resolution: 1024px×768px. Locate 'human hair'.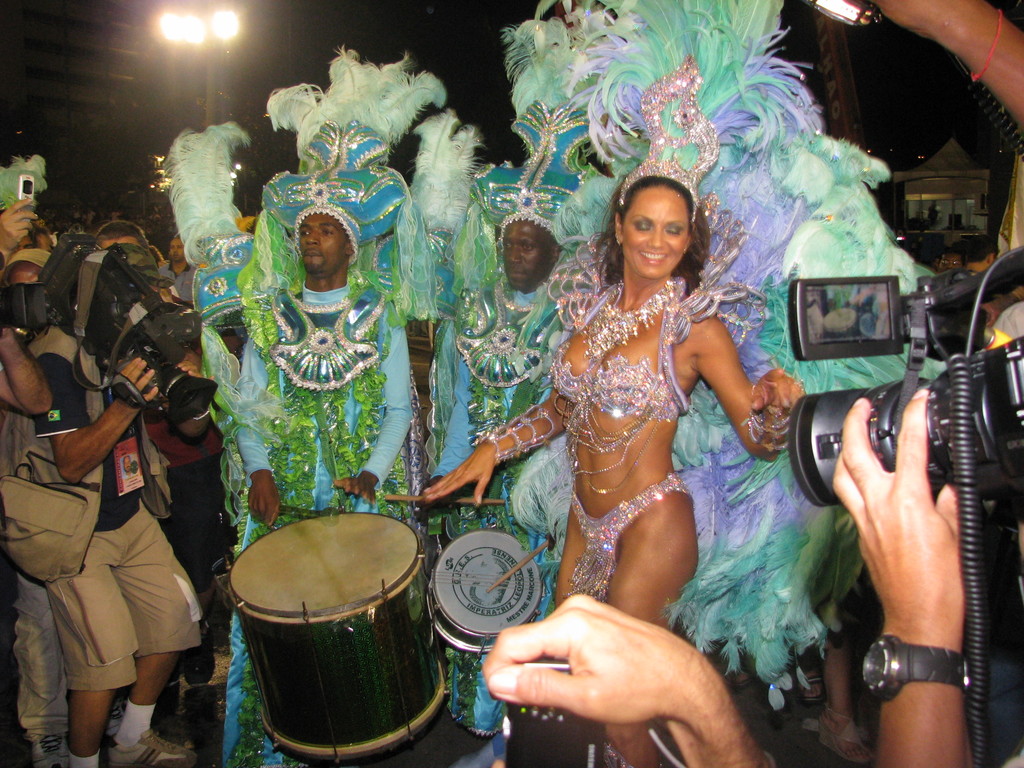
pyautogui.locateOnScreen(340, 228, 352, 253).
